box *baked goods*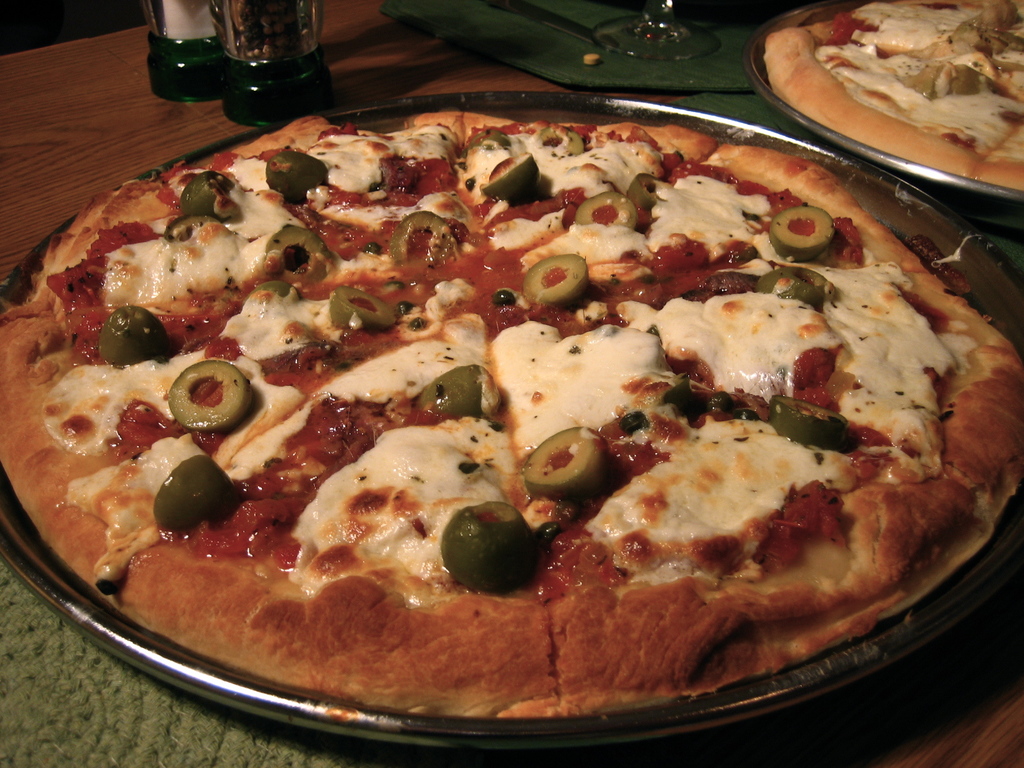
box=[0, 113, 1023, 717]
